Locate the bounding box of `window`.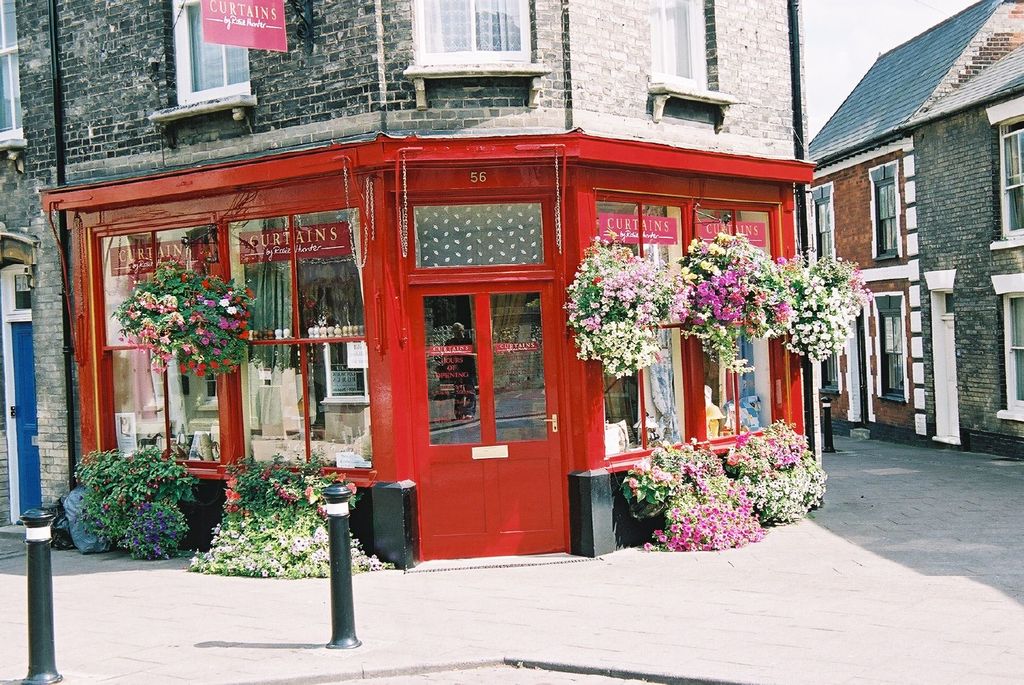
Bounding box: [x1=650, y1=0, x2=766, y2=106].
